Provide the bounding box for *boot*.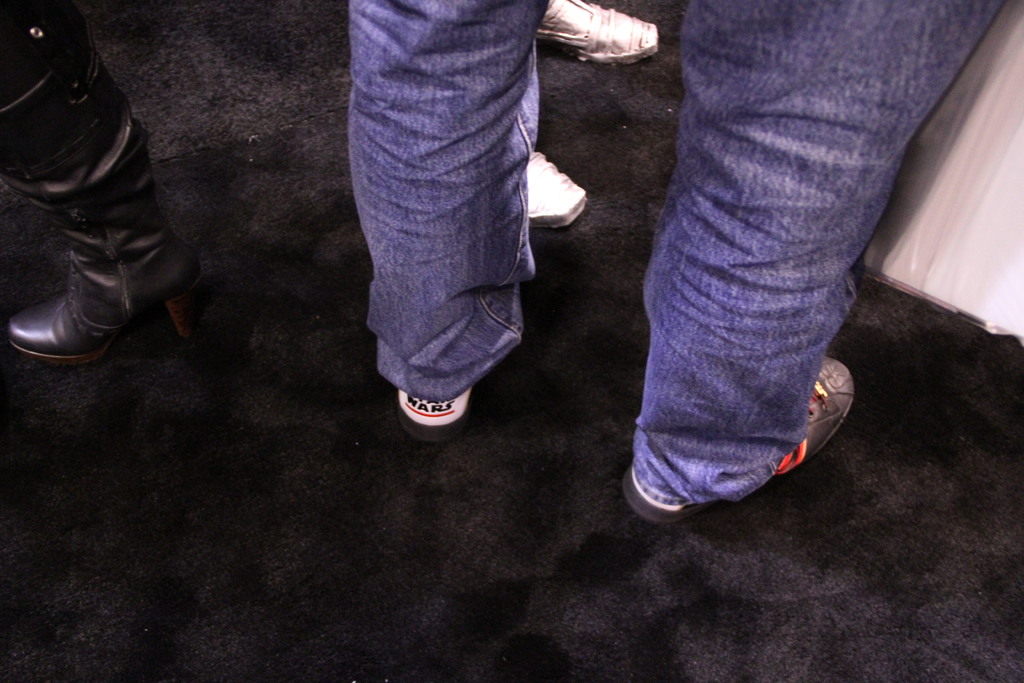
(0,73,195,372).
